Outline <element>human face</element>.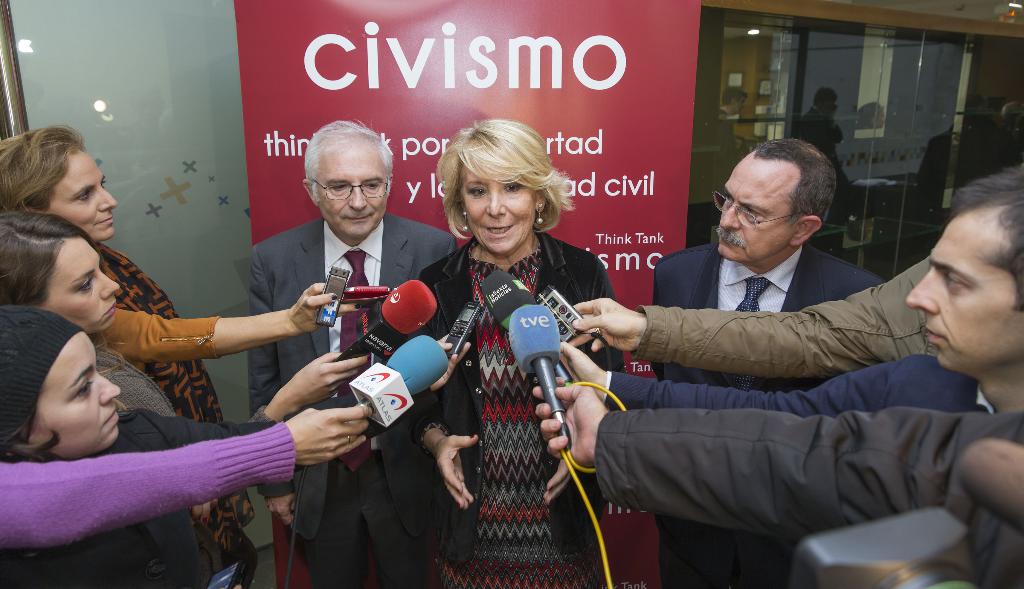
Outline: detection(45, 239, 118, 327).
